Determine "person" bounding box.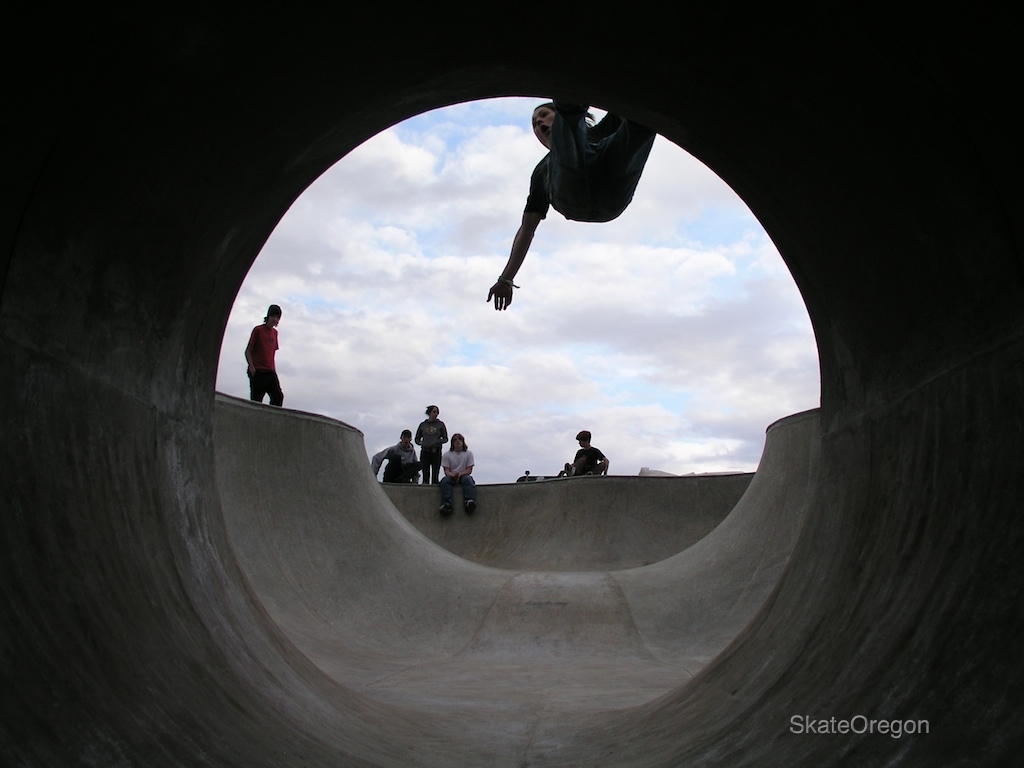
Determined: select_region(372, 428, 426, 485).
